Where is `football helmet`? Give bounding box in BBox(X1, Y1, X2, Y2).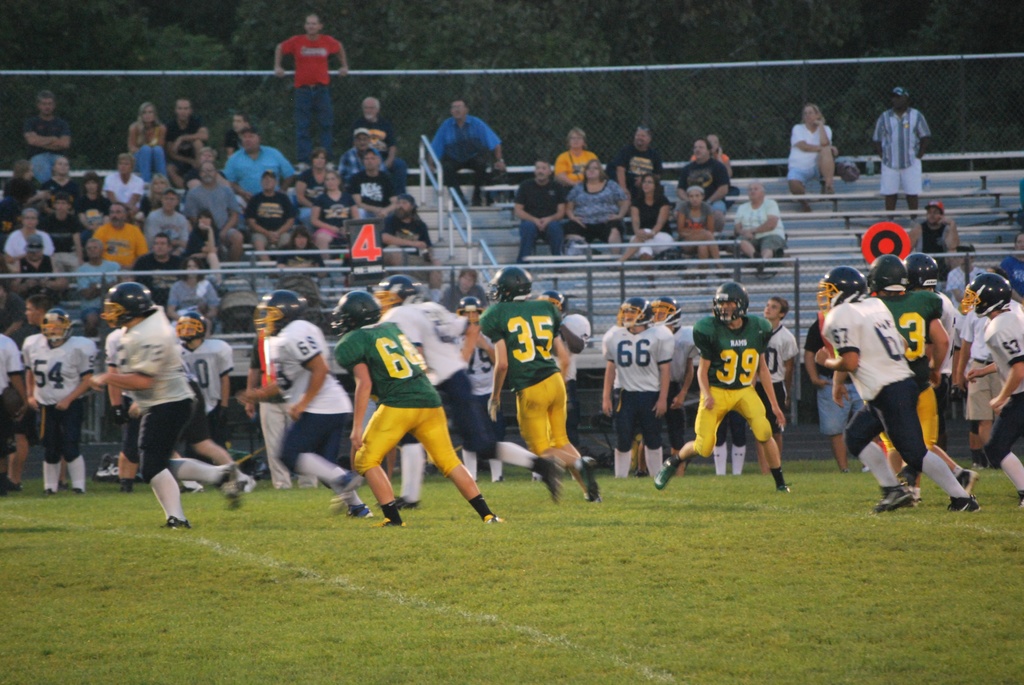
BBox(714, 282, 747, 322).
